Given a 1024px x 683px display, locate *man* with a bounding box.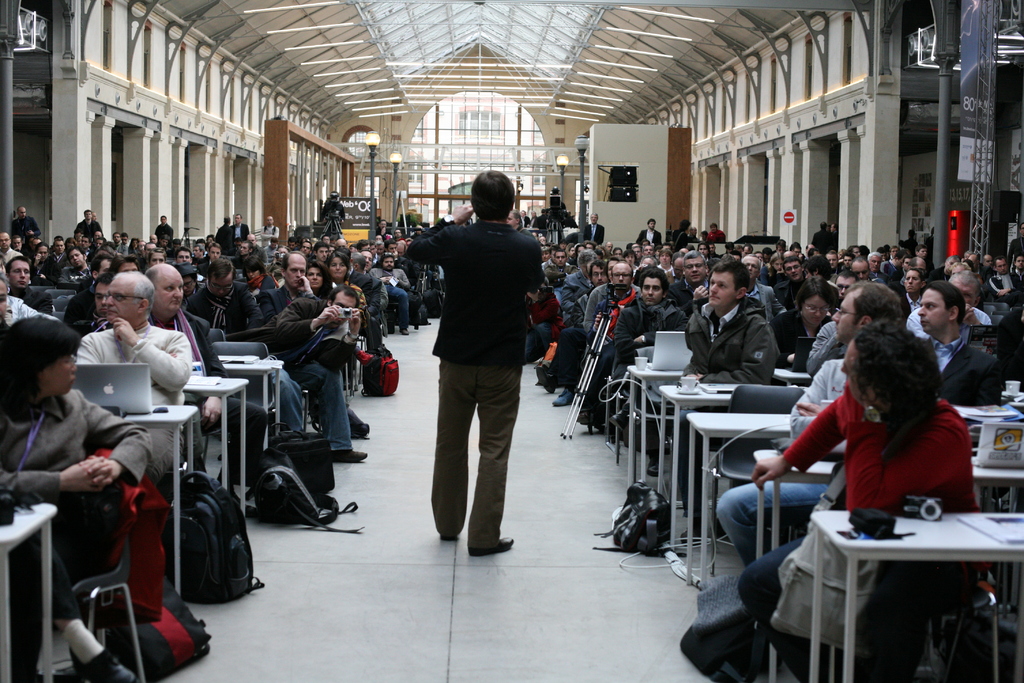
Located: {"left": 12, "top": 202, "right": 42, "bottom": 251}.
